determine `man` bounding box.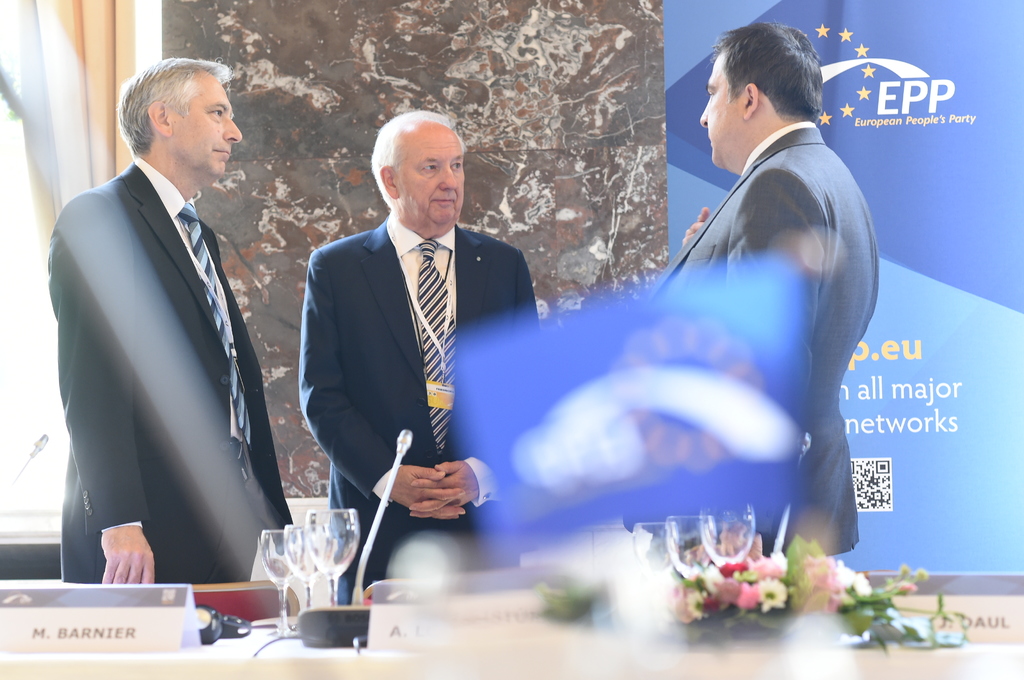
Determined: (49,56,294,583).
